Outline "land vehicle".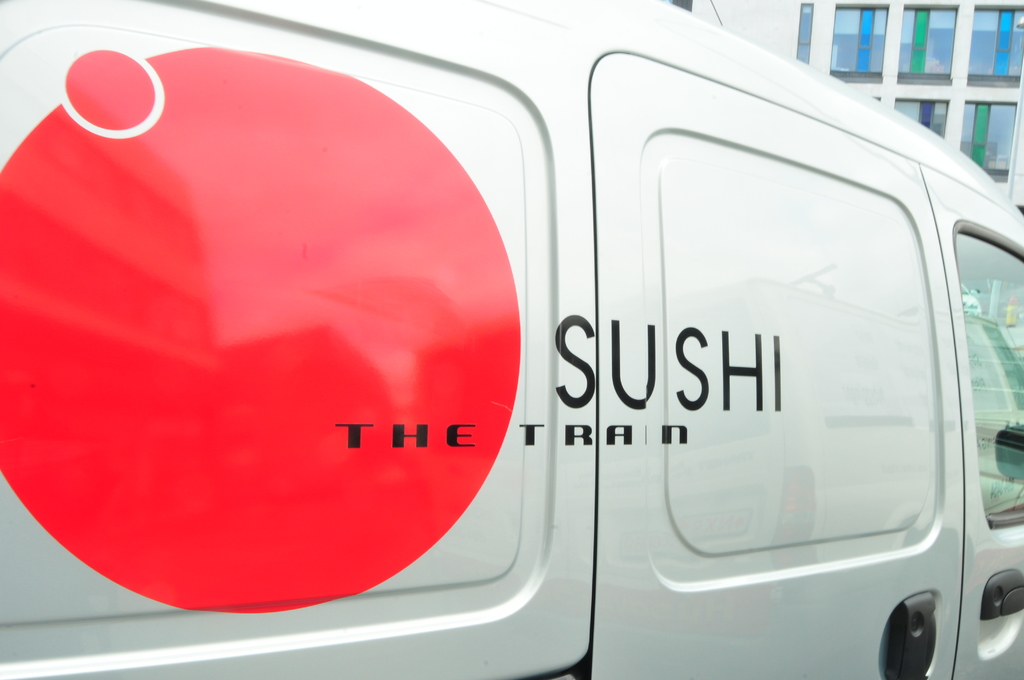
Outline: <bbox>0, 0, 973, 671</bbox>.
